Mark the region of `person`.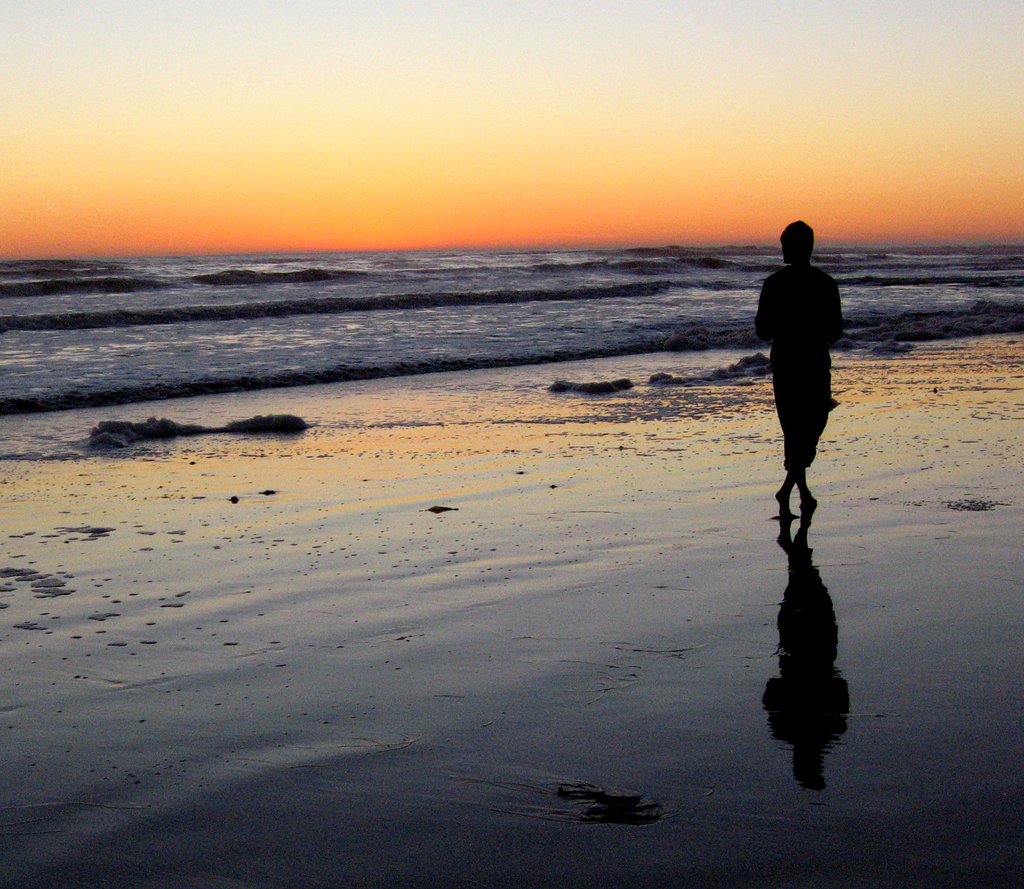
Region: (757,205,861,545).
